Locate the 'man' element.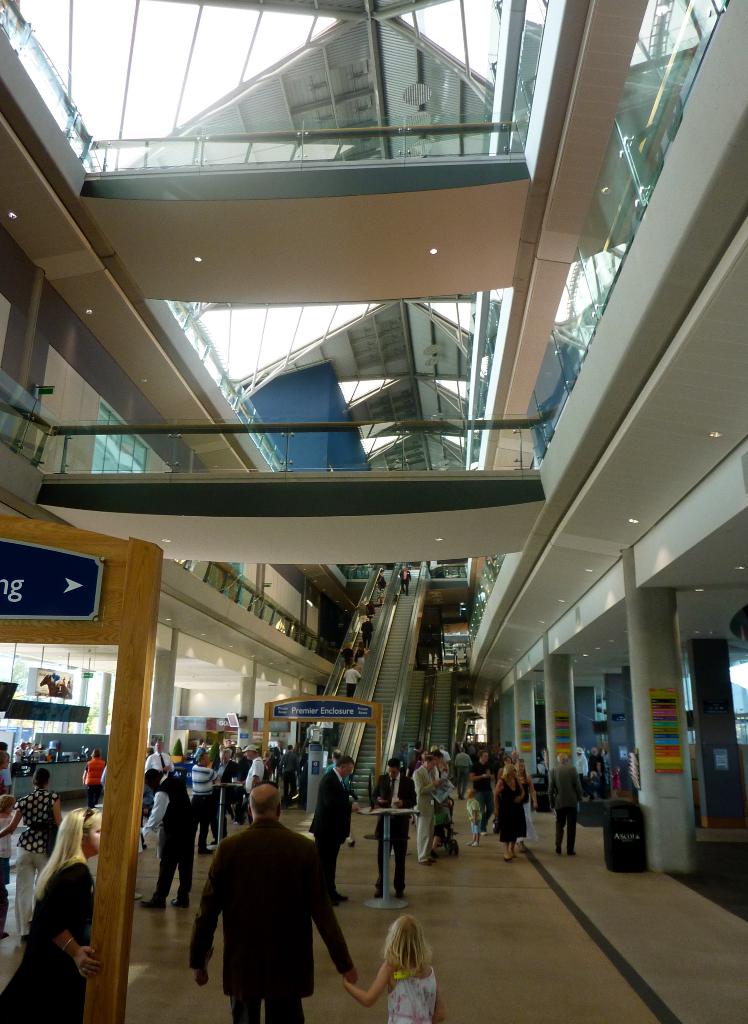
Element bbox: Rect(456, 748, 473, 797).
